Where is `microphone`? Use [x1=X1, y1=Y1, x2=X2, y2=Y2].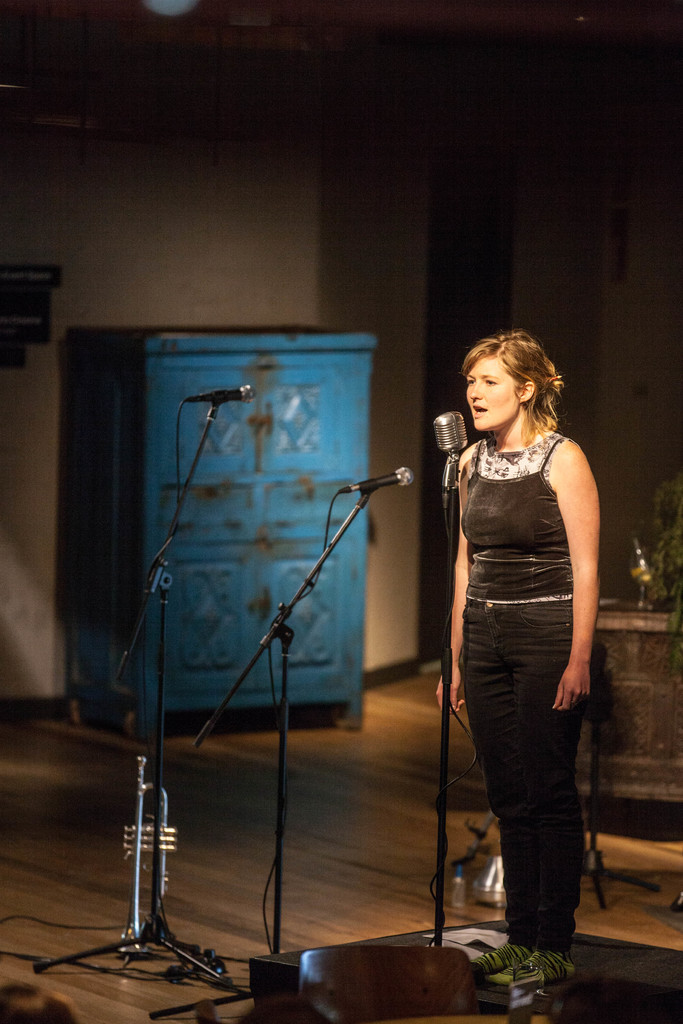
[x1=344, y1=462, x2=420, y2=499].
